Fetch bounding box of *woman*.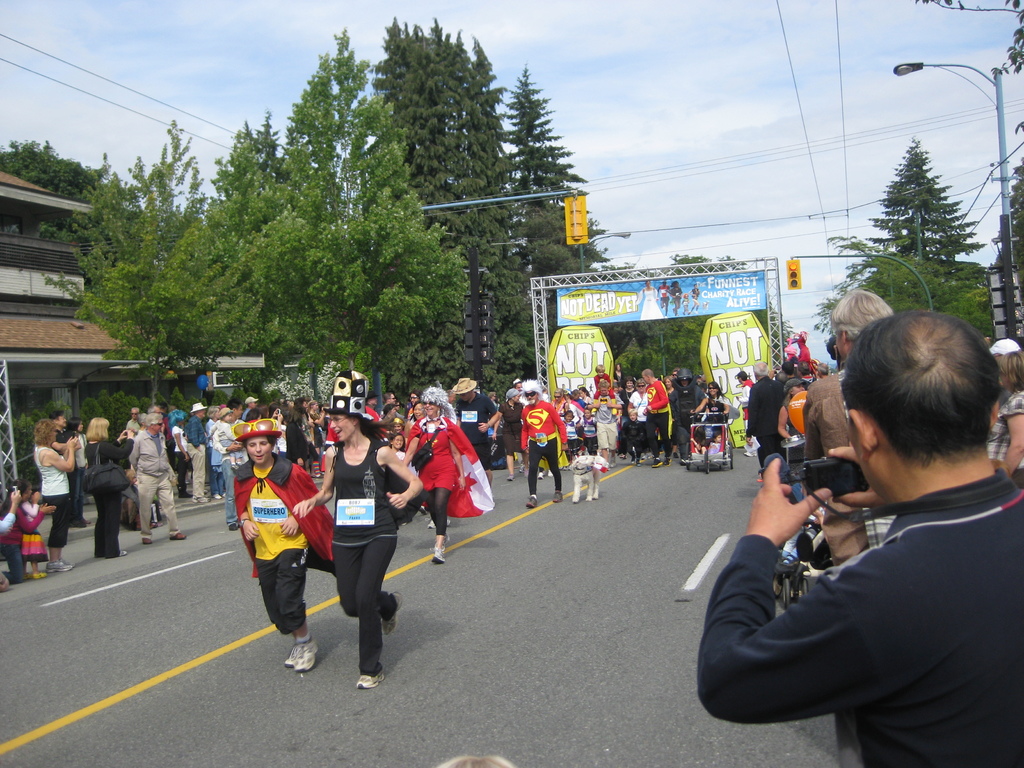
Bbox: (986,348,1023,488).
